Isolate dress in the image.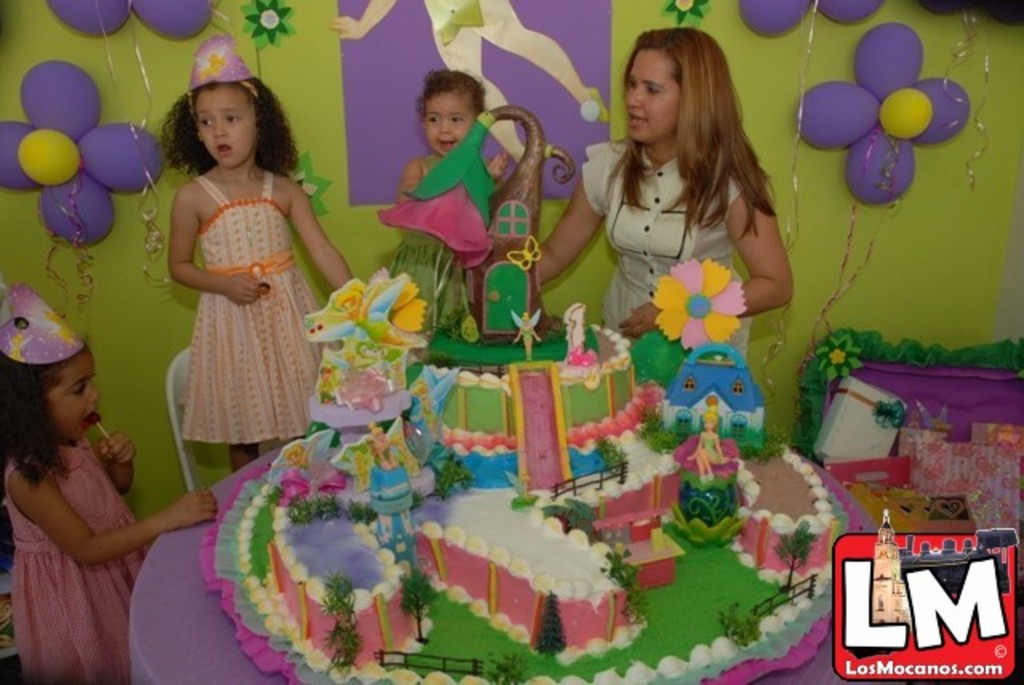
Isolated region: [left=581, top=144, right=749, bottom=370].
